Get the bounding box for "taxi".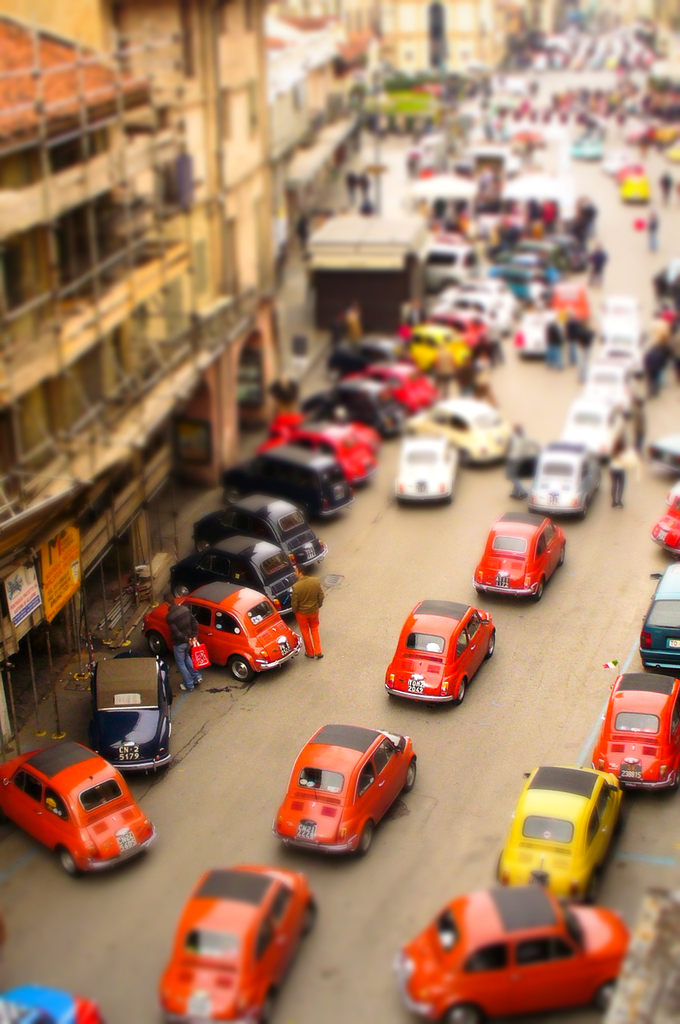
<region>399, 432, 458, 497</region>.
